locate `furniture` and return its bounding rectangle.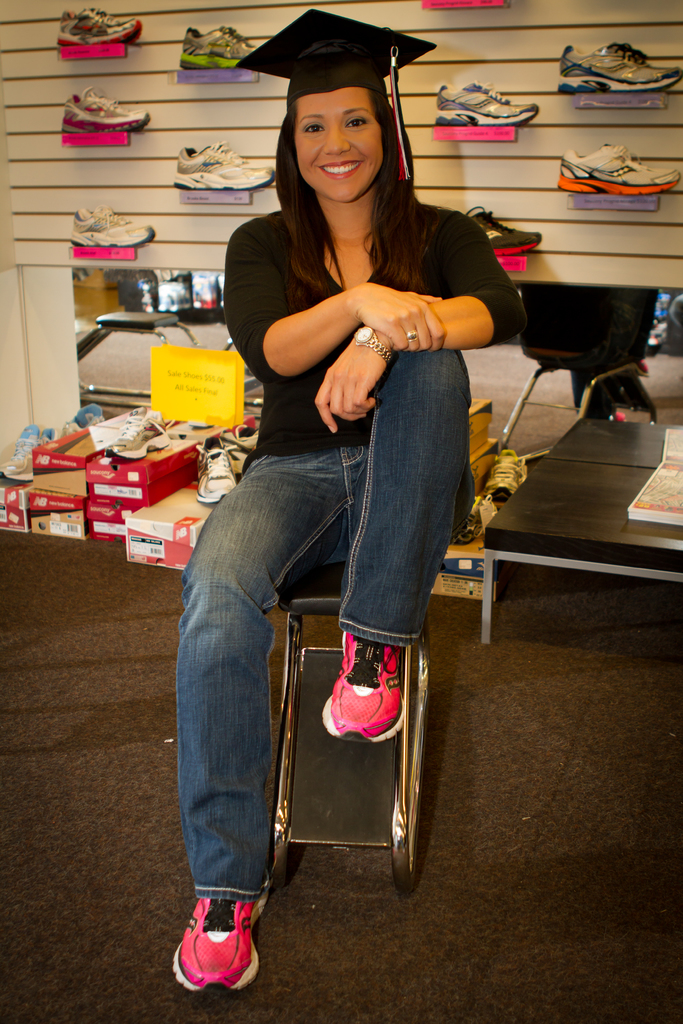
BBox(481, 462, 682, 644).
